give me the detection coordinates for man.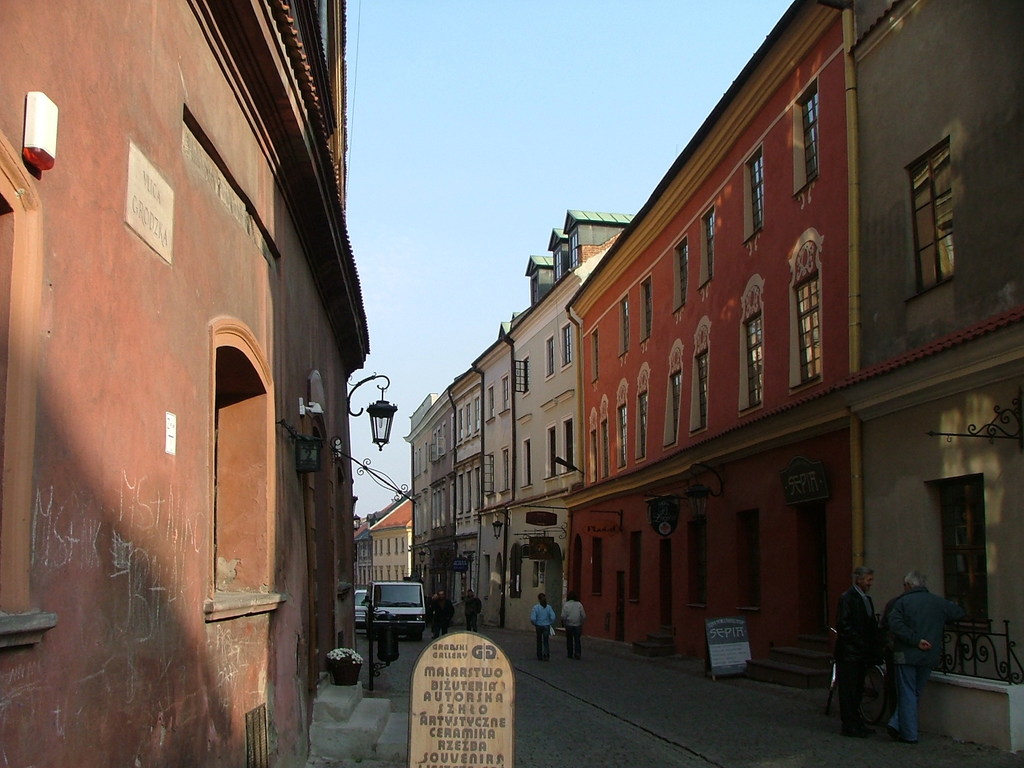
left=834, top=566, right=887, bottom=728.
